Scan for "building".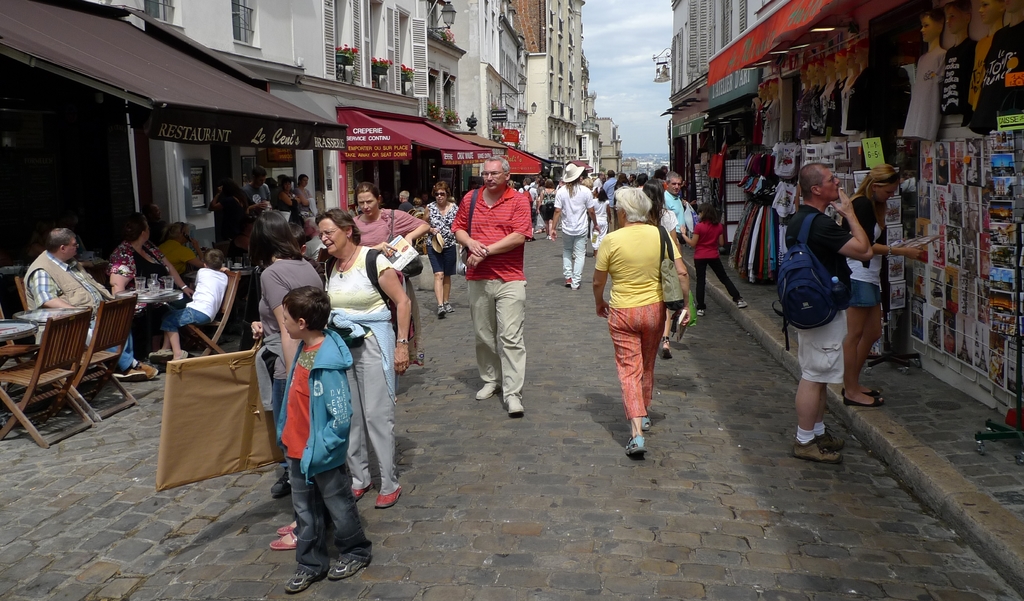
Scan result: BBox(667, 0, 1023, 430).
